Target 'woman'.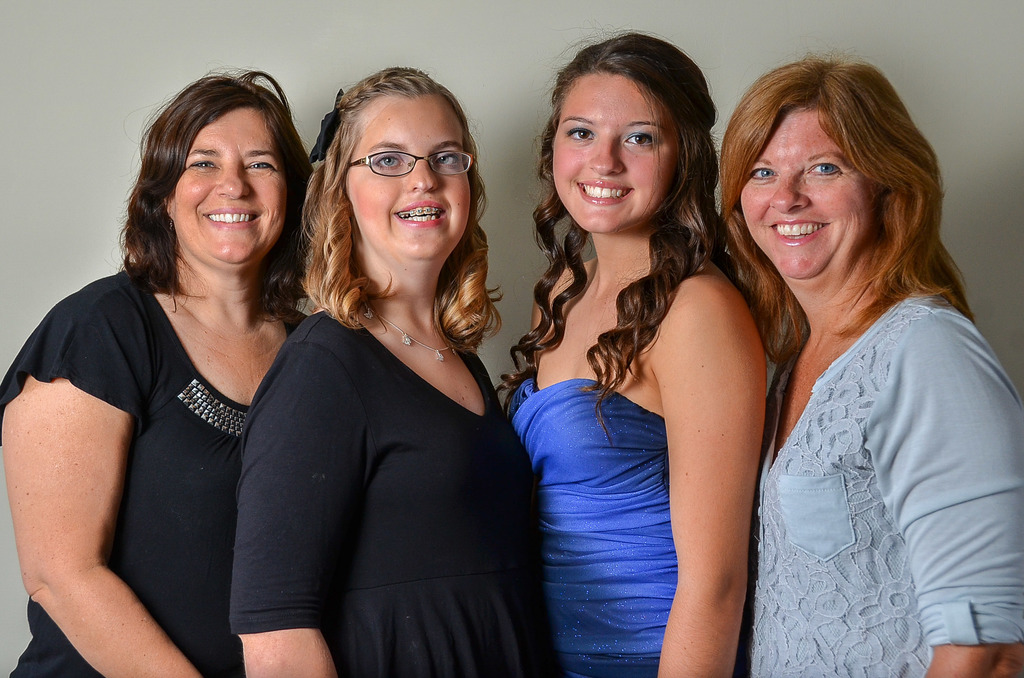
Target region: [x1=493, y1=22, x2=770, y2=677].
